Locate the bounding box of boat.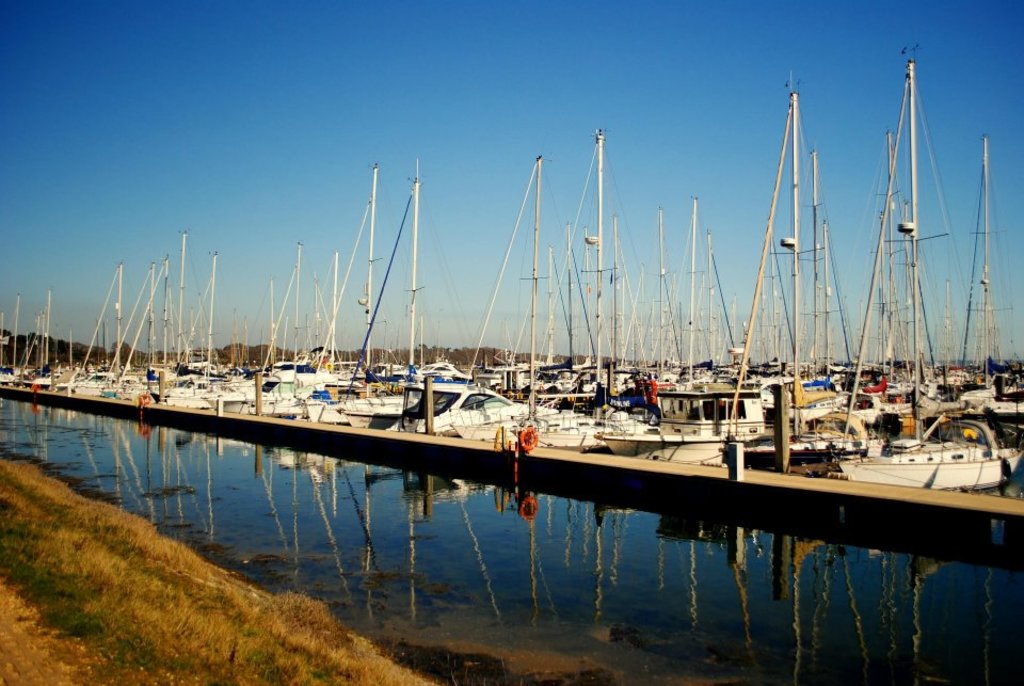
Bounding box: x1=804, y1=47, x2=993, y2=505.
